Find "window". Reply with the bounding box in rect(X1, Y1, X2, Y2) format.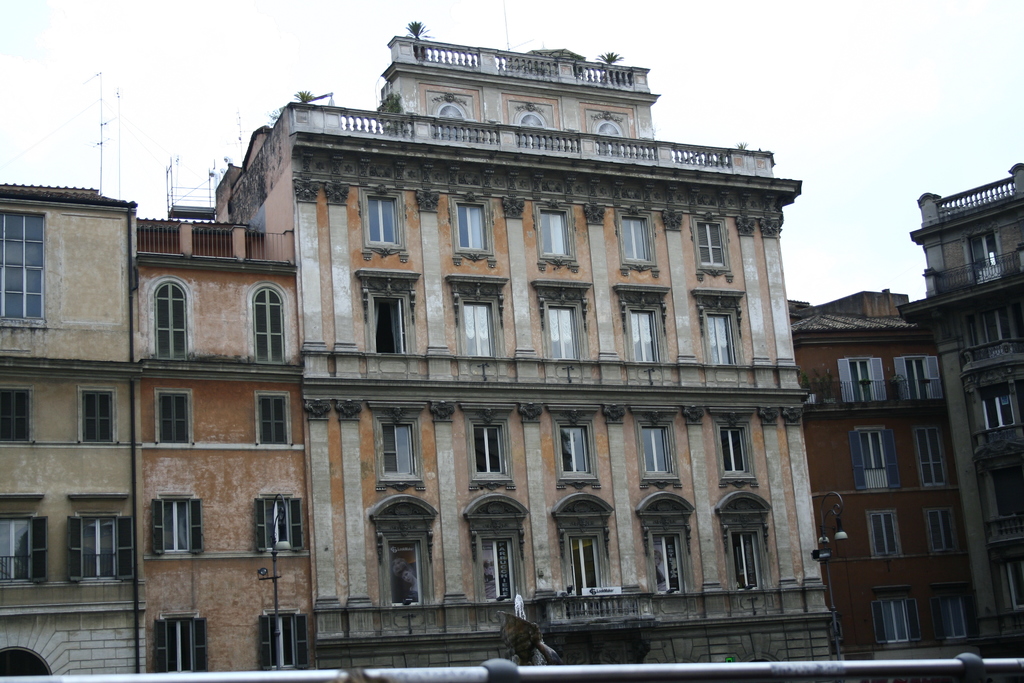
rect(913, 589, 970, 639).
